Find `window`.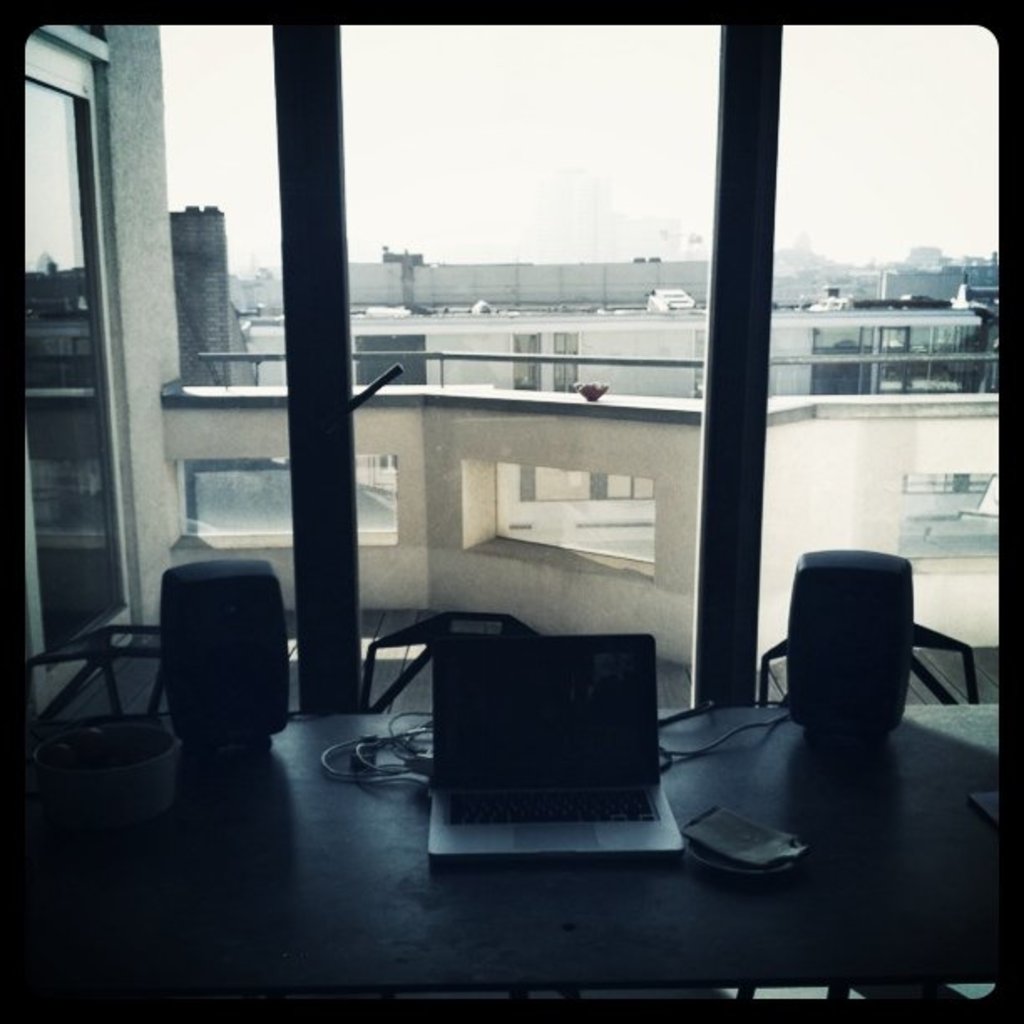
[x1=550, y1=328, x2=579, y2=395].
